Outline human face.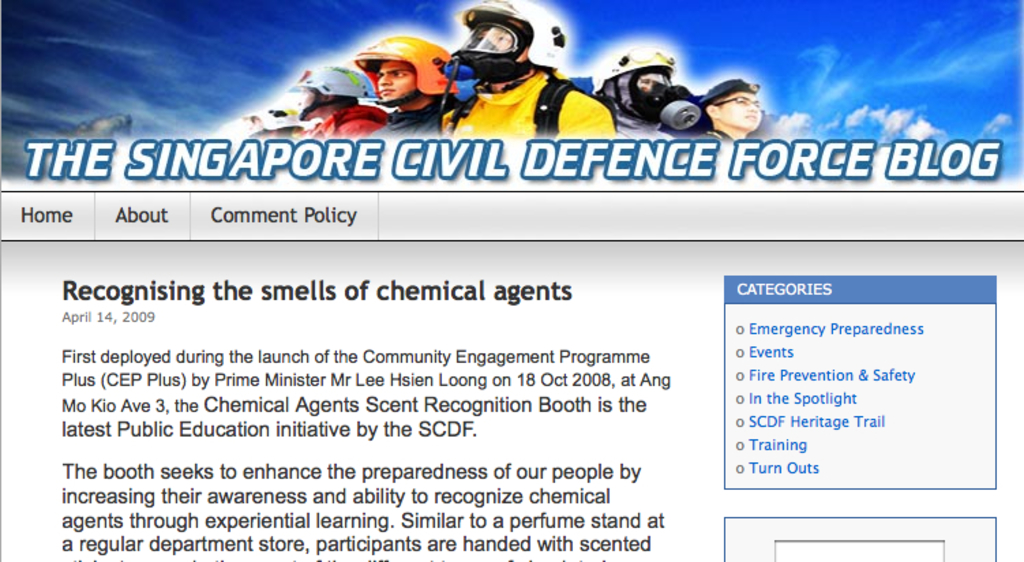
Outline: [left=723, top=93, right=764, bottom=131].
